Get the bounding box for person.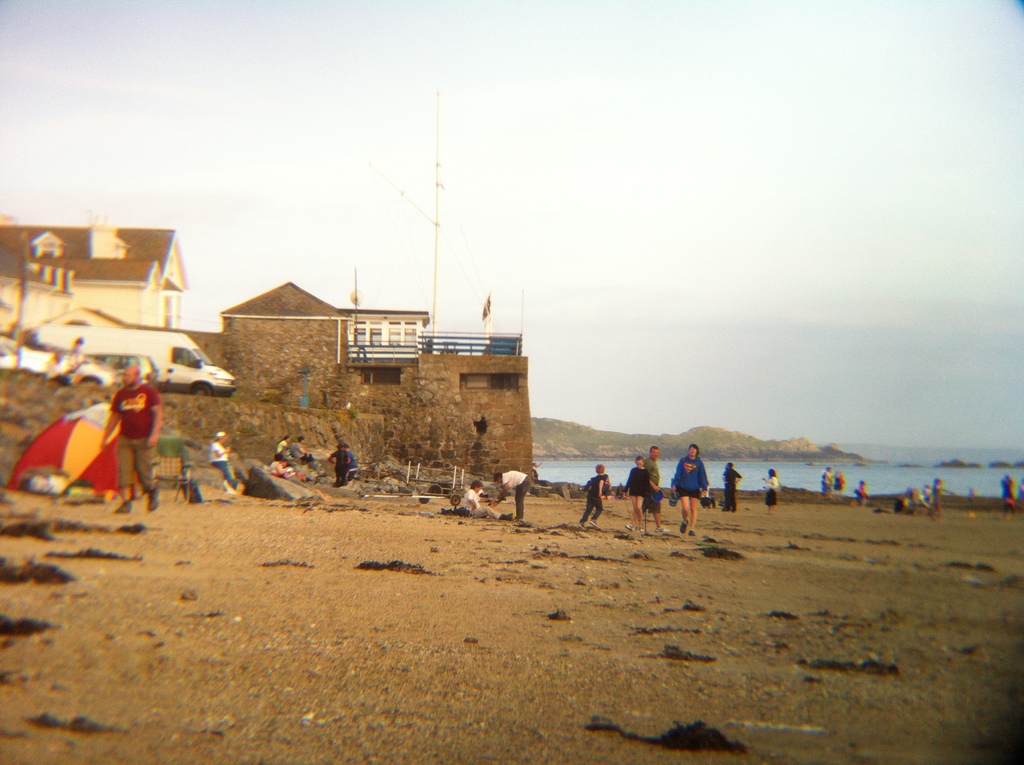
locate(616, 456, 650, 538).
